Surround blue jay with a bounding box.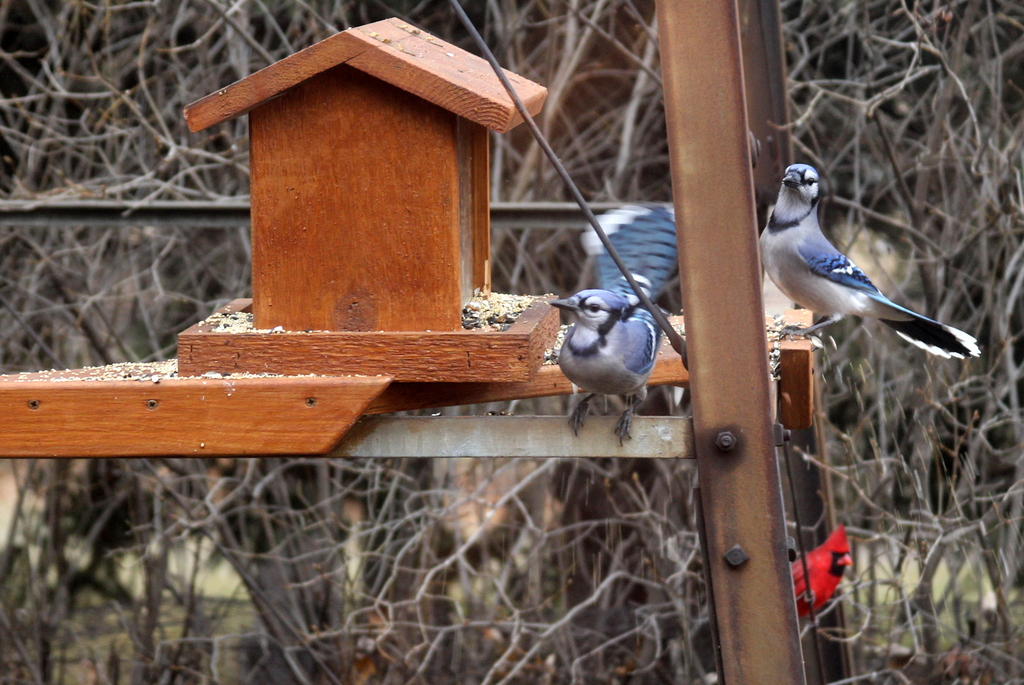
[758,160,982,361].
